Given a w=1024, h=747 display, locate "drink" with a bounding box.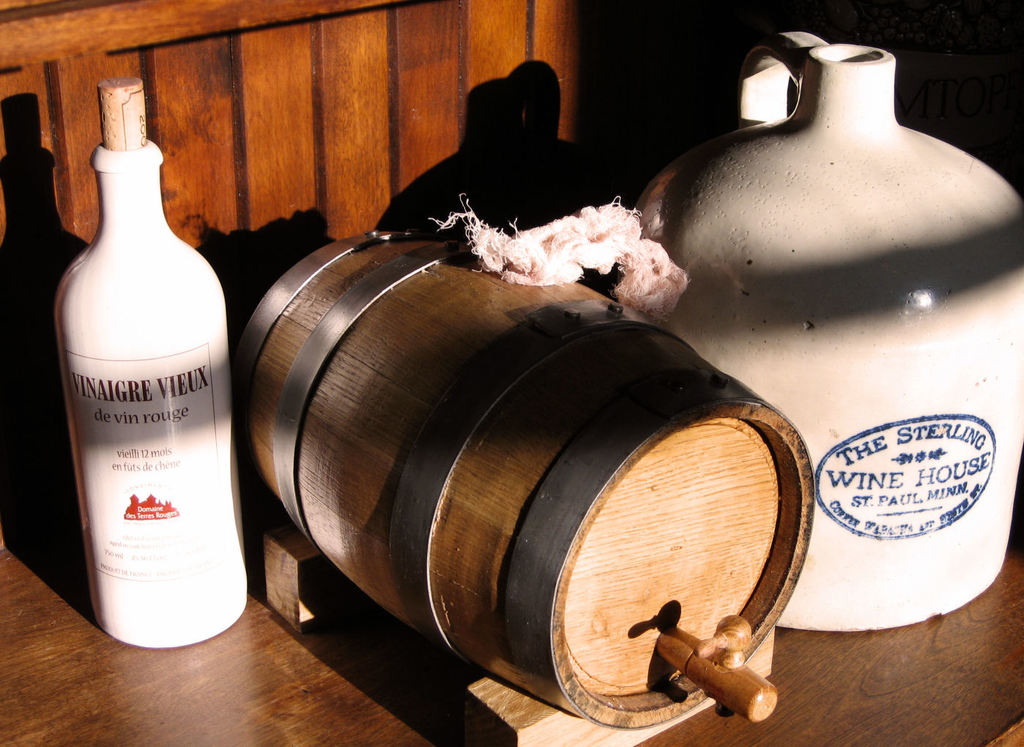
Located: 48/130/227/585.
